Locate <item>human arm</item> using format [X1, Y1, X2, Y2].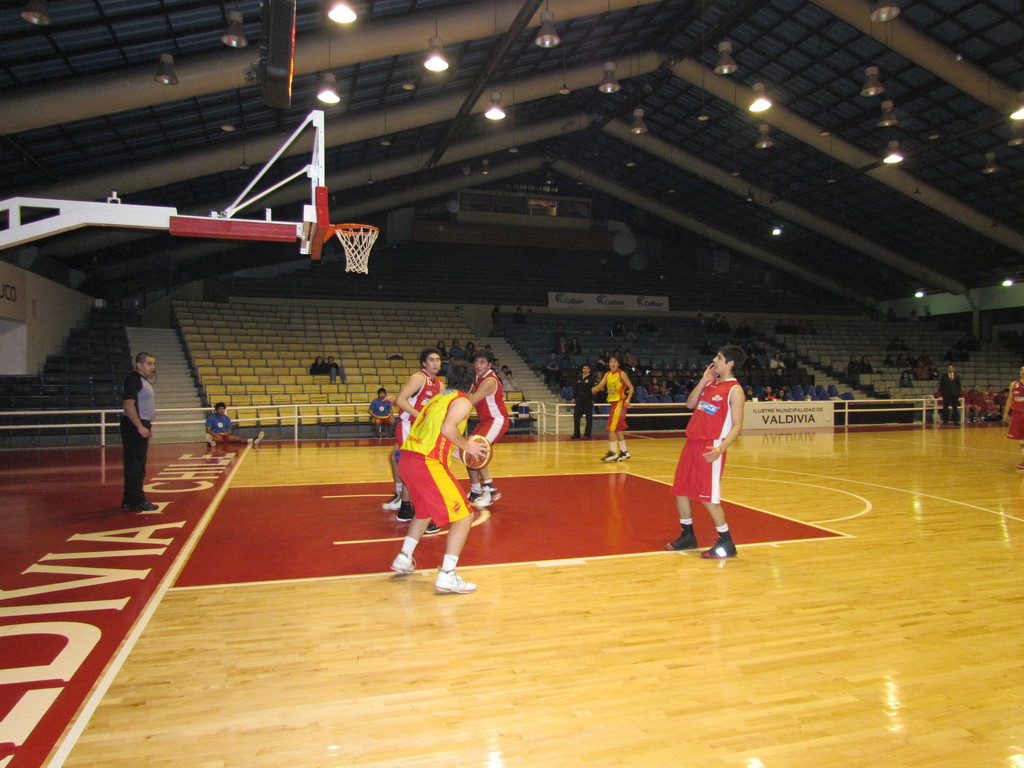
[442, 403, 492, 461].
